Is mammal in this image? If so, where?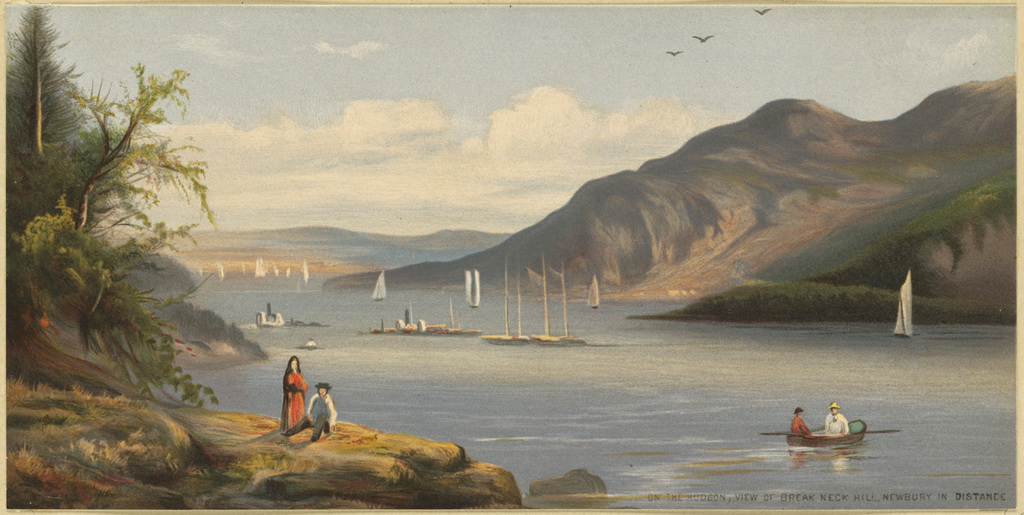
Yes, at crop(823, 402, 850, 433).
